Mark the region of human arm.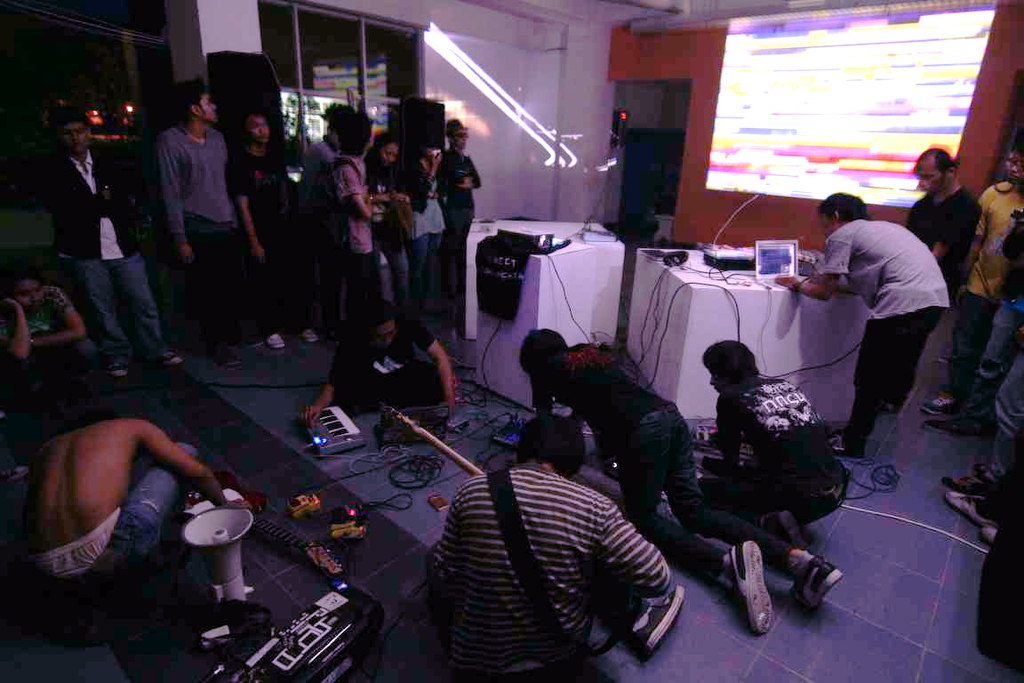
Region: 565:405:587:426.
